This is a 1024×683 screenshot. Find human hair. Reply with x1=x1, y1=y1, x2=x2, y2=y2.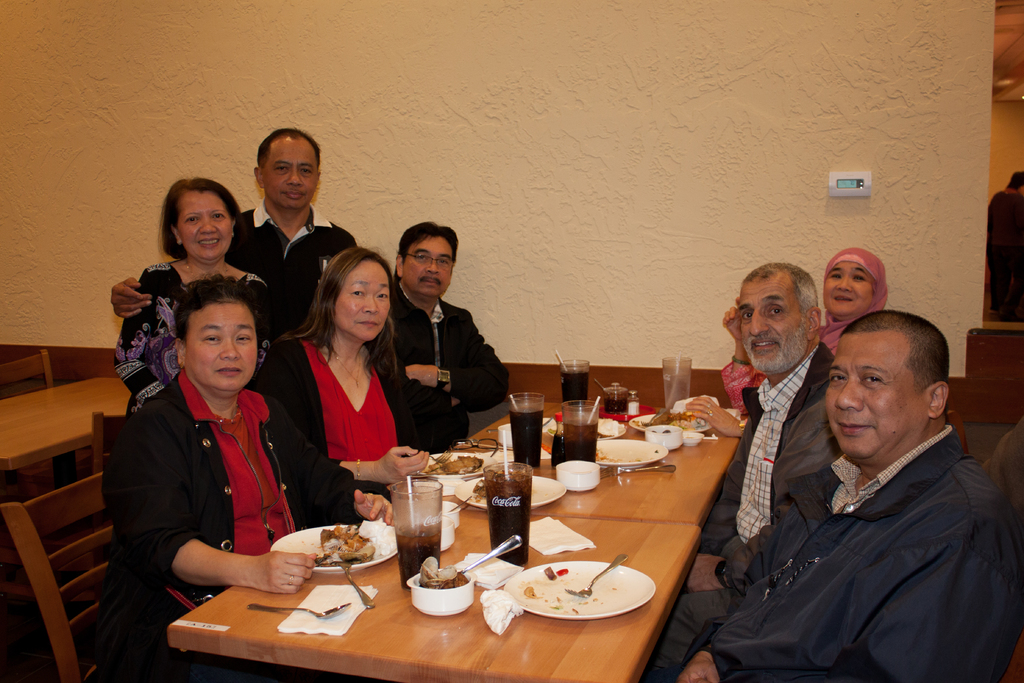
x1=740, y1=259, x2=820, y2=313.
